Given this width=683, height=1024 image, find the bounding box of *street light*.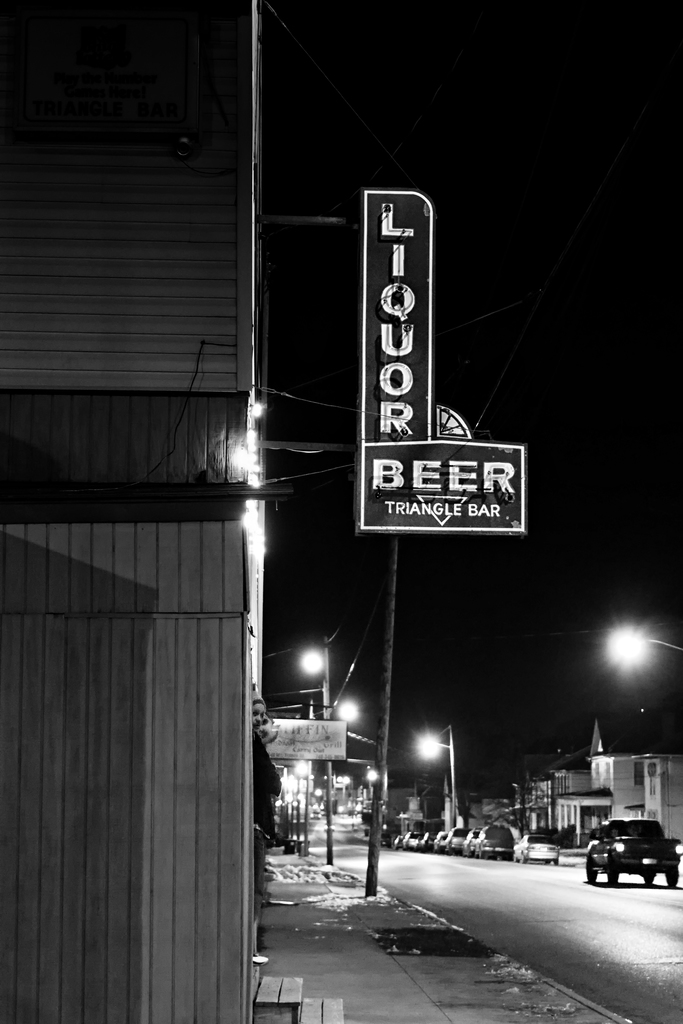
pyautogui.locateOnScreen(599, 617, 682, 678).
